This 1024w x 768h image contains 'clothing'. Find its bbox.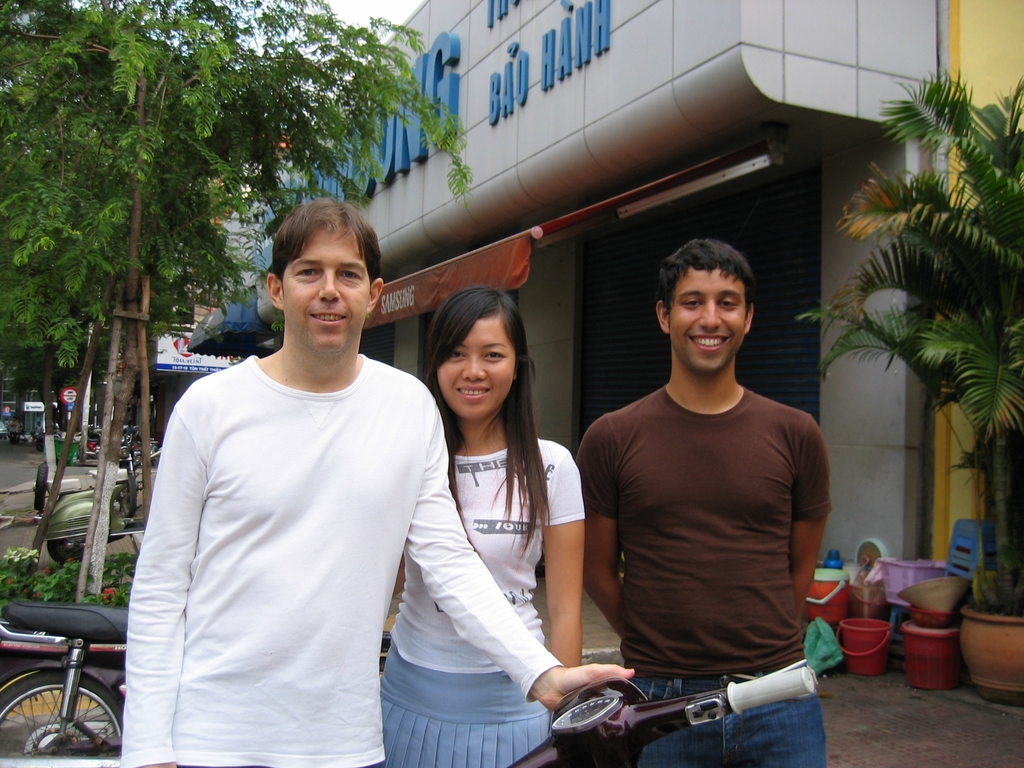
select_region(117, 353, 560, 767).
